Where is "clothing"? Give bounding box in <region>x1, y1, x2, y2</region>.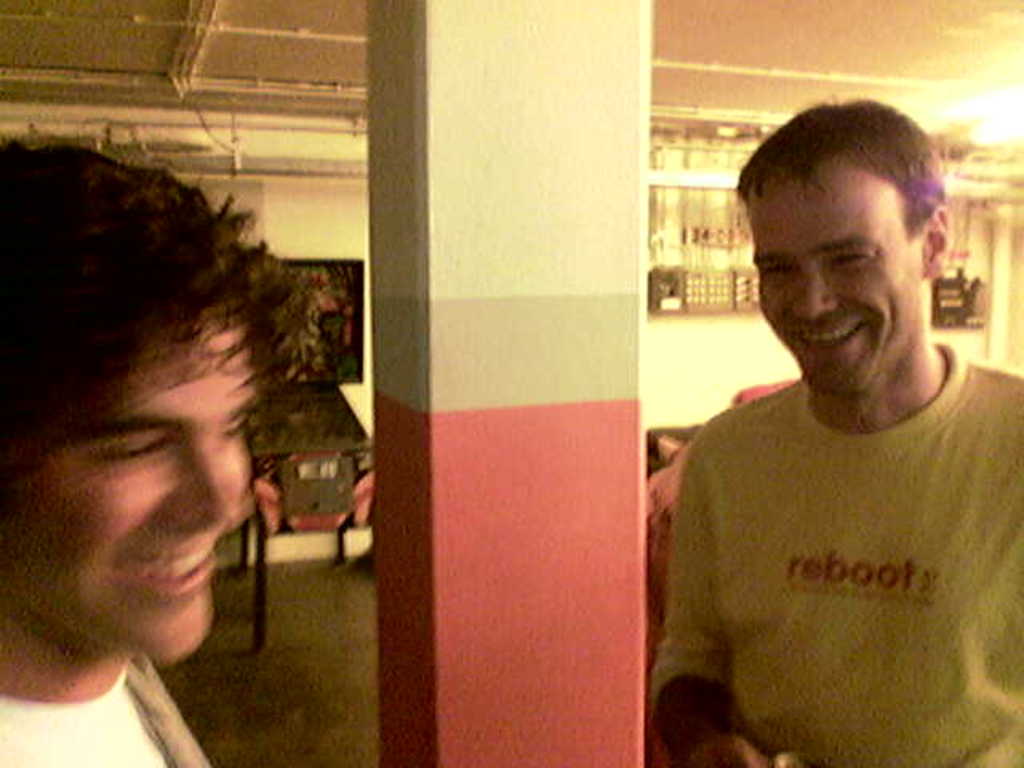
<region>2, 635, 224, 766</region>.
